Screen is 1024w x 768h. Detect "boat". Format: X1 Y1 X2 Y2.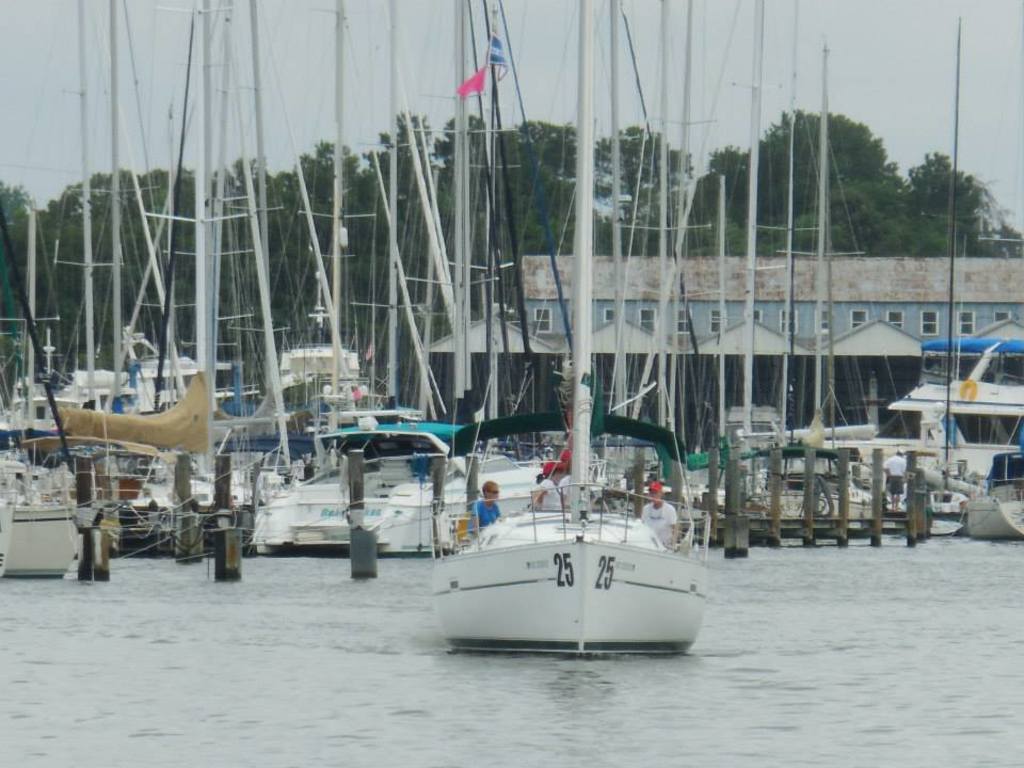
883 329 1023 485.
